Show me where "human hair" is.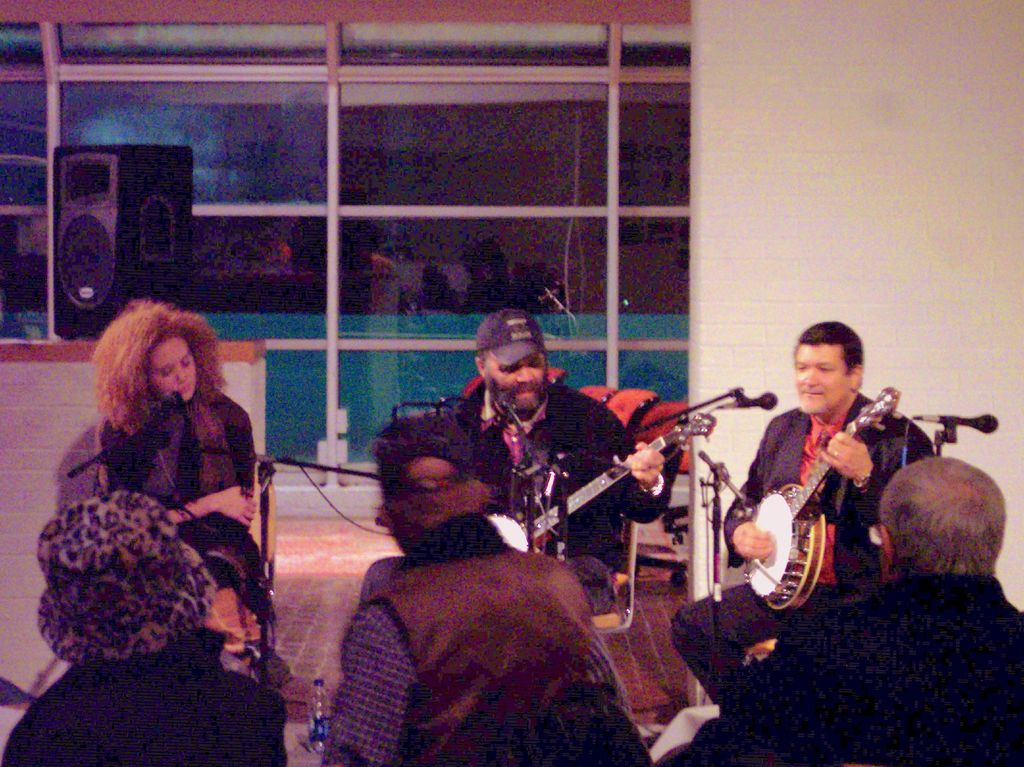
"human hair" is at (89, 306, 212, 448).
